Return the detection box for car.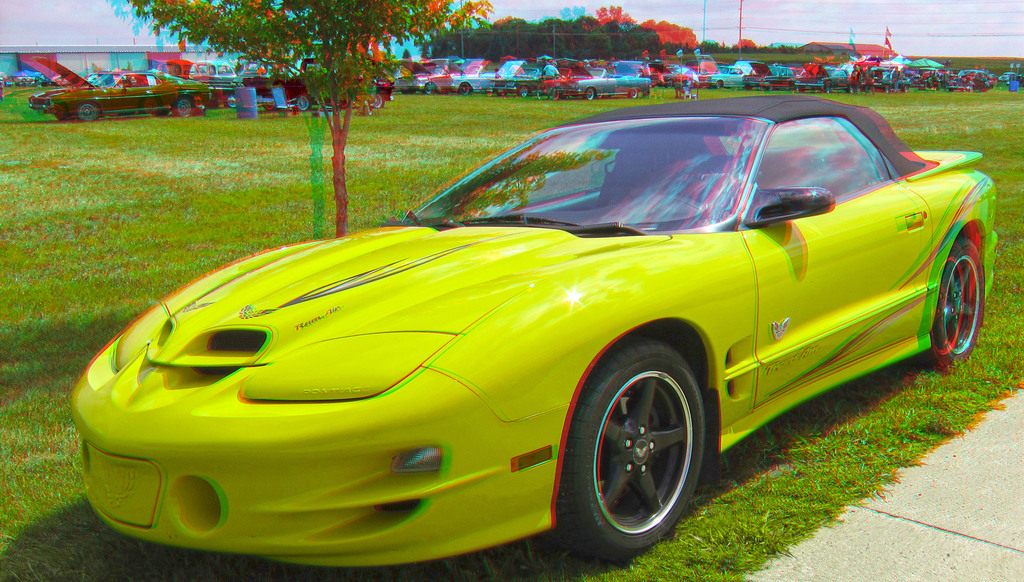
BBox(90, 92, 991, 568).
